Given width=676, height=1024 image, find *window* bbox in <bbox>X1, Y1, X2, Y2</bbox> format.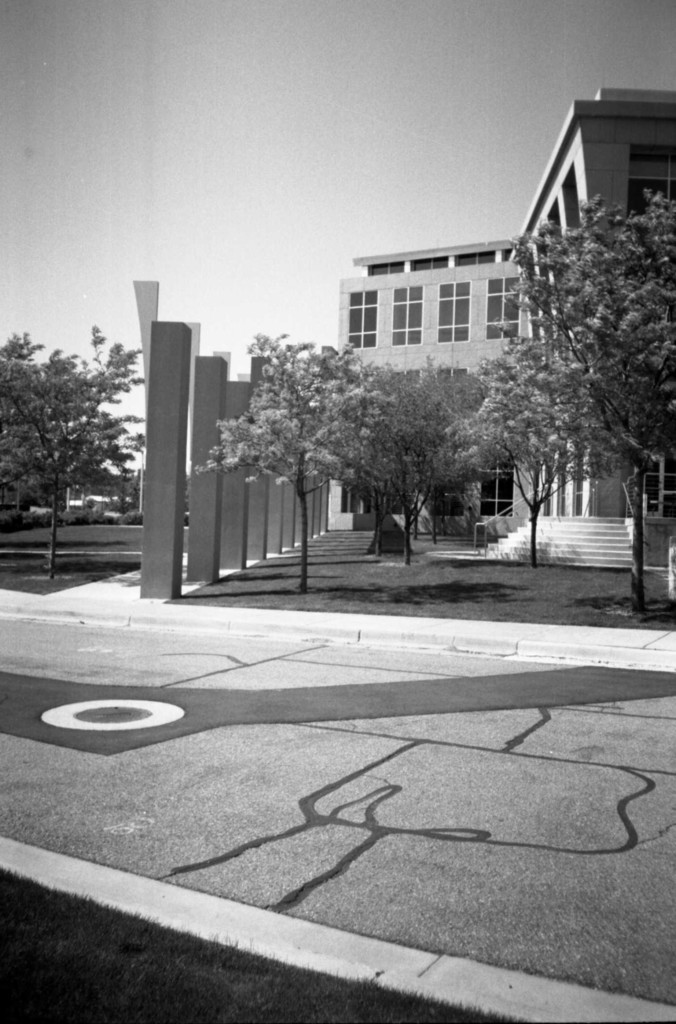
<bbox>394, 284, 419, 342</bbox>.
